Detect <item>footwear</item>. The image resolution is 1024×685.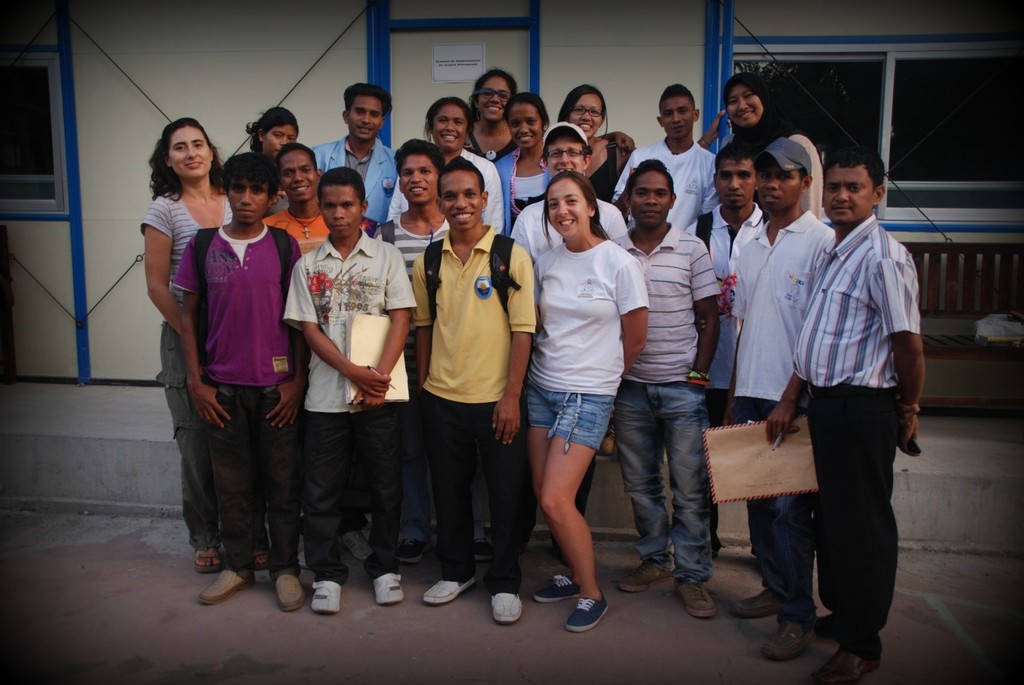
<region>394, 534, 432, 567</region>.
